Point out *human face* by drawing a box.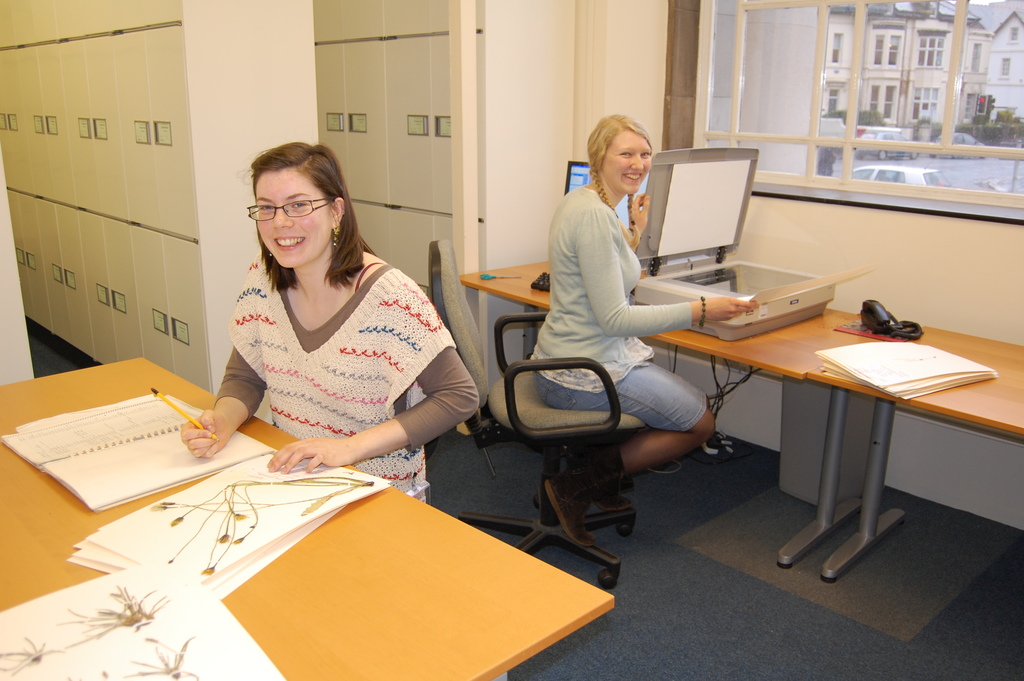
left=255, top=169, right=329, bottom=268.
